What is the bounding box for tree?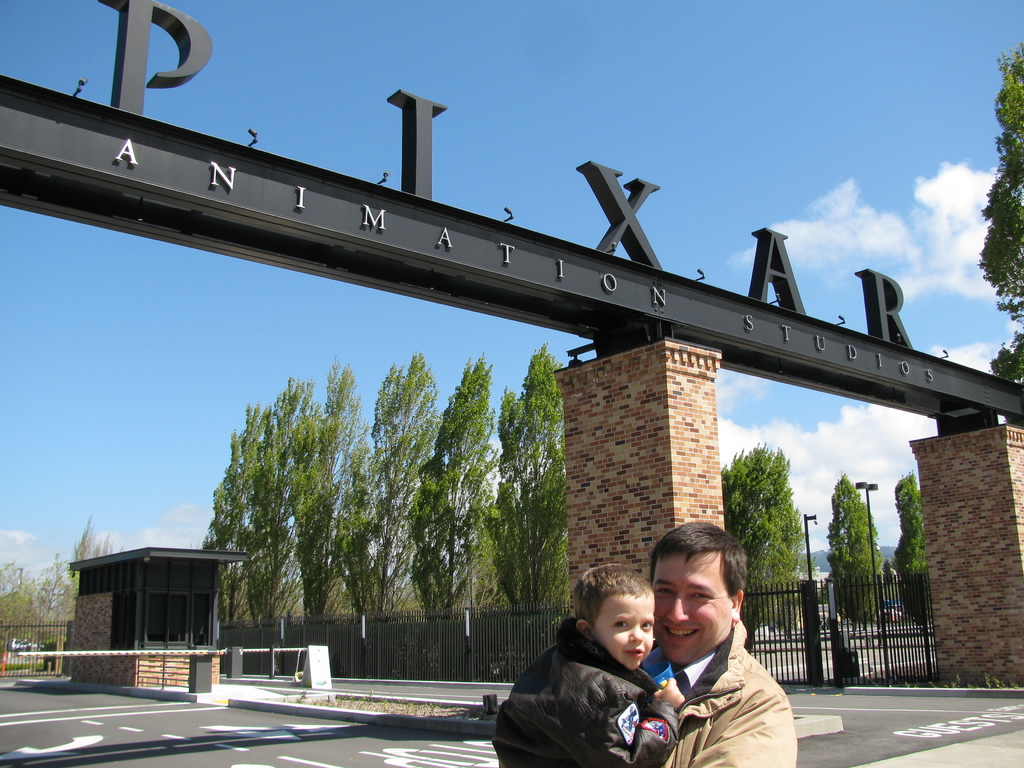
(left=485, top=341, right=572, bottom=607).
